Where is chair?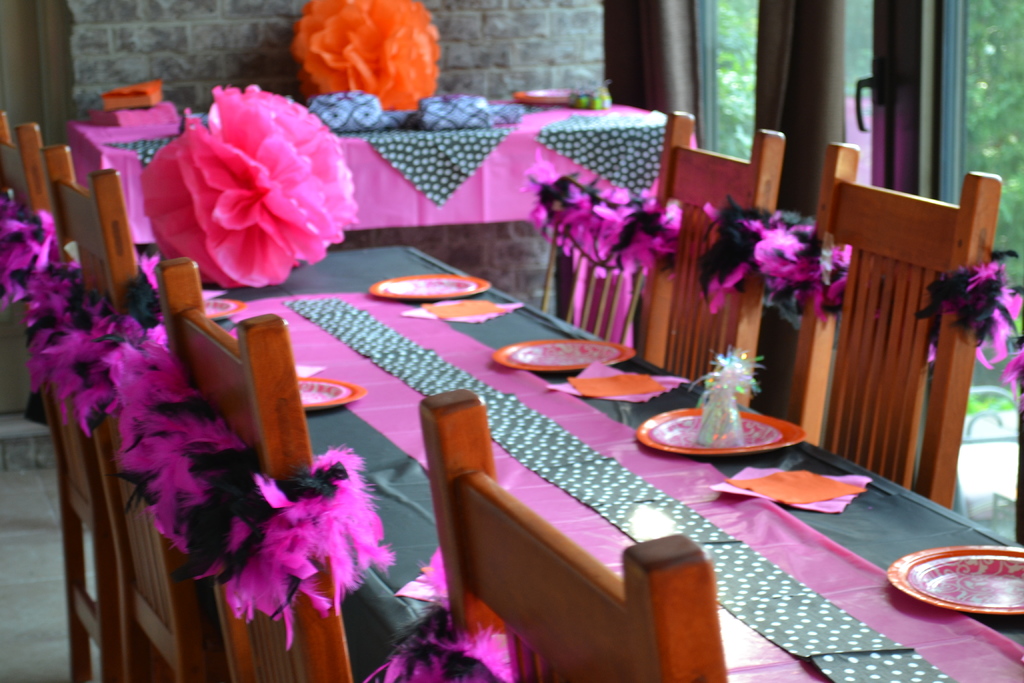
bbox=(634, 114, 783, 404).
